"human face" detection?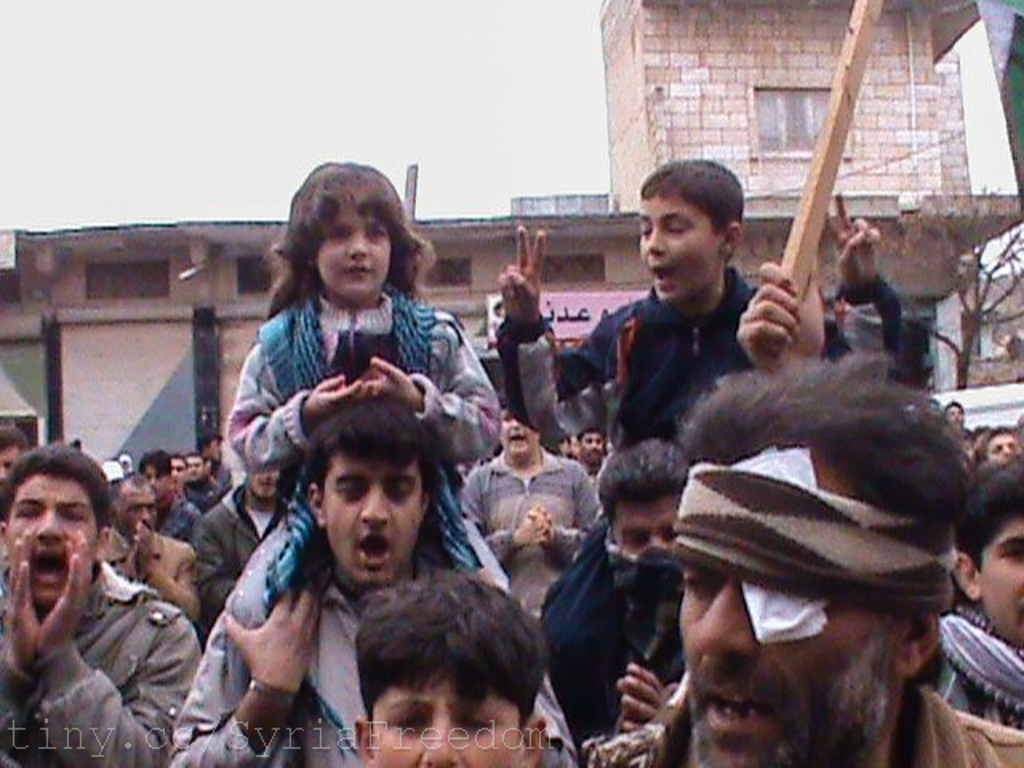
[x1=318, y1=206, x2=392, y2=294]
